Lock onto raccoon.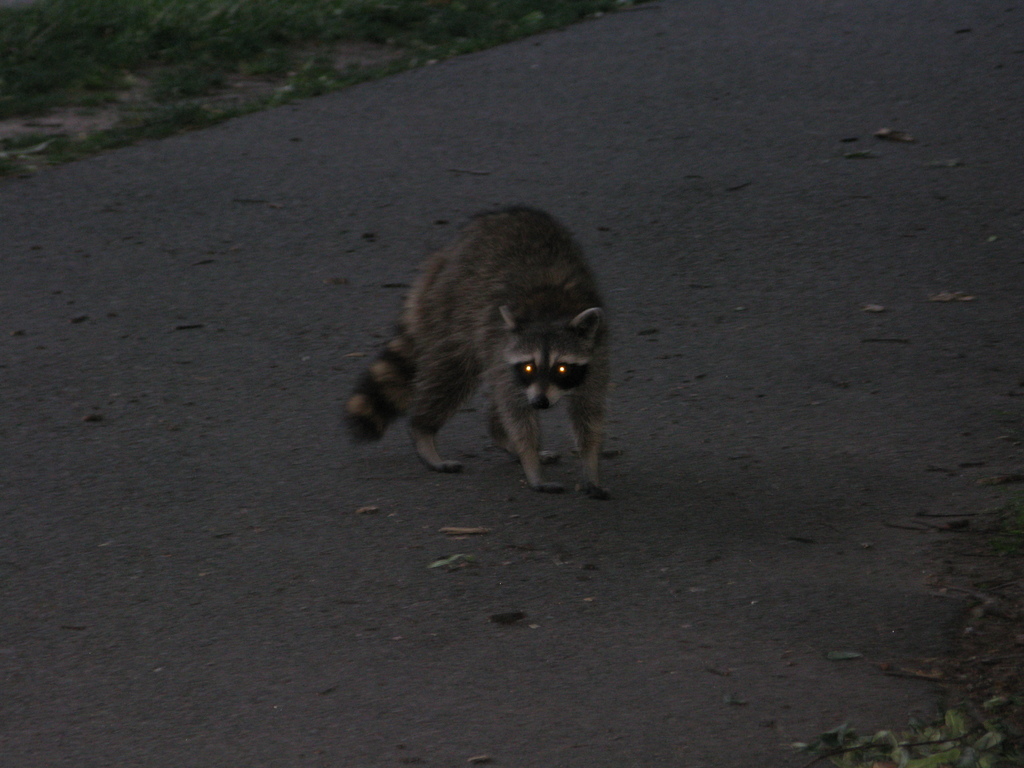
Locked: x1=344, y1=206, x2=611, y2=498.
